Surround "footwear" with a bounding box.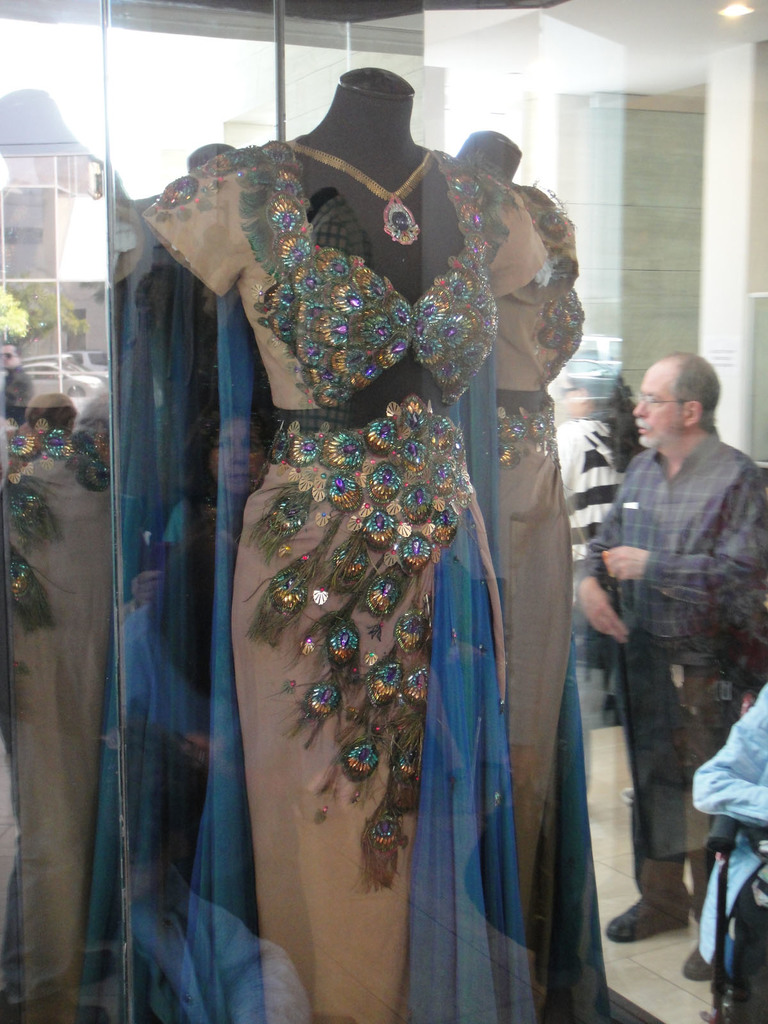
crop(607, 901, 696, 938).
